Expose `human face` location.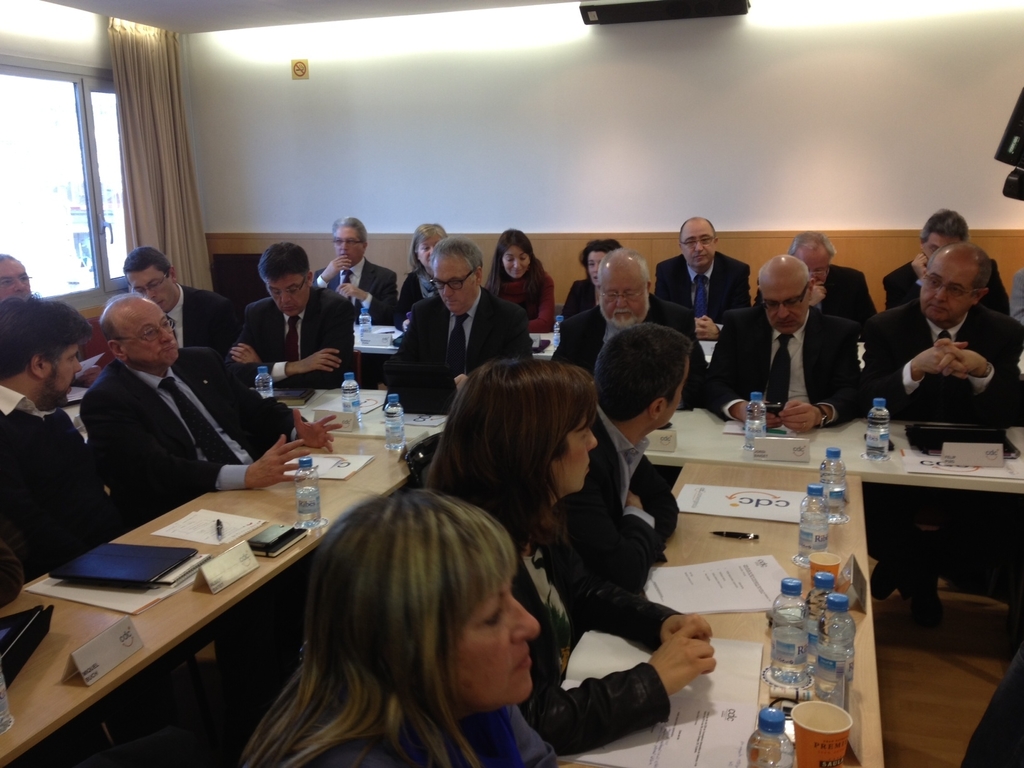
Exposed at x1=587 y1=250 x2=607 y2=282.
